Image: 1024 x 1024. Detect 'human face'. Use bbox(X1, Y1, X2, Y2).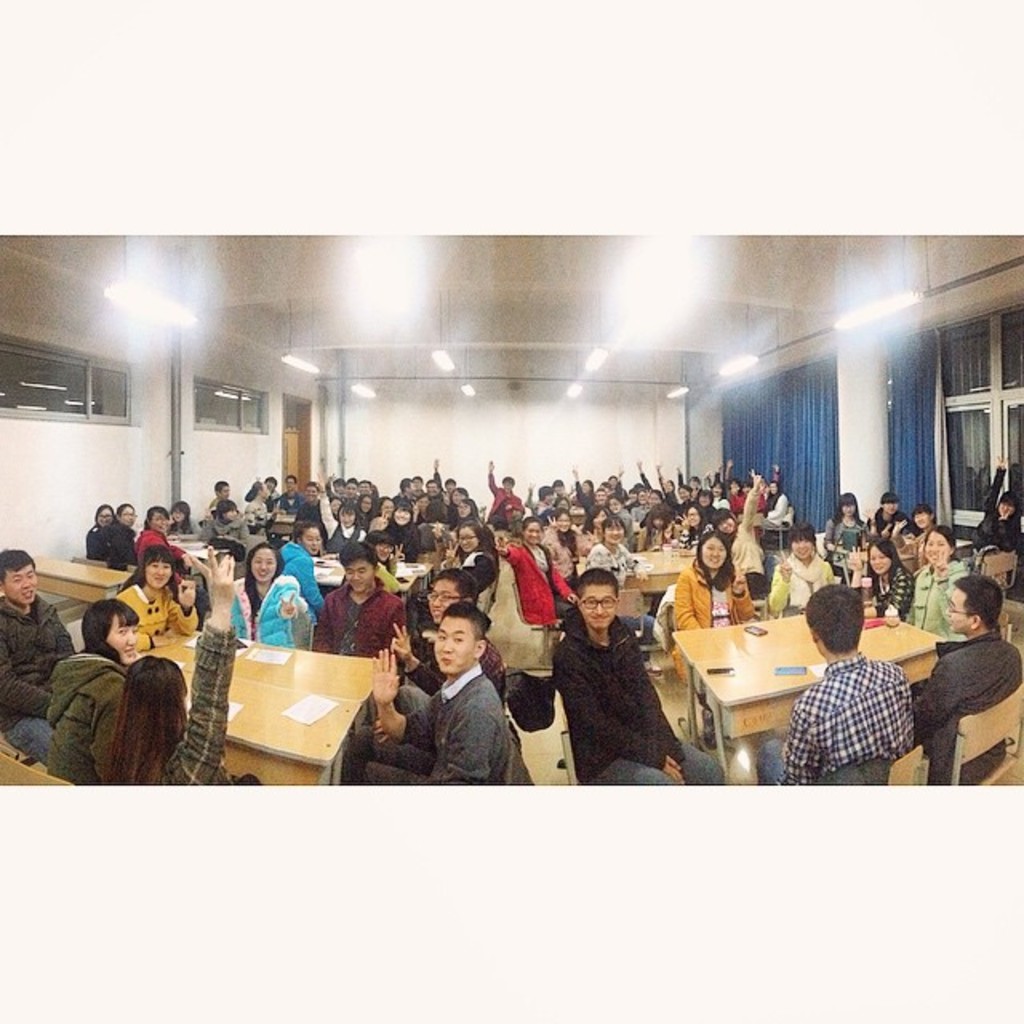
bbox(909, 506, 931, 530).
